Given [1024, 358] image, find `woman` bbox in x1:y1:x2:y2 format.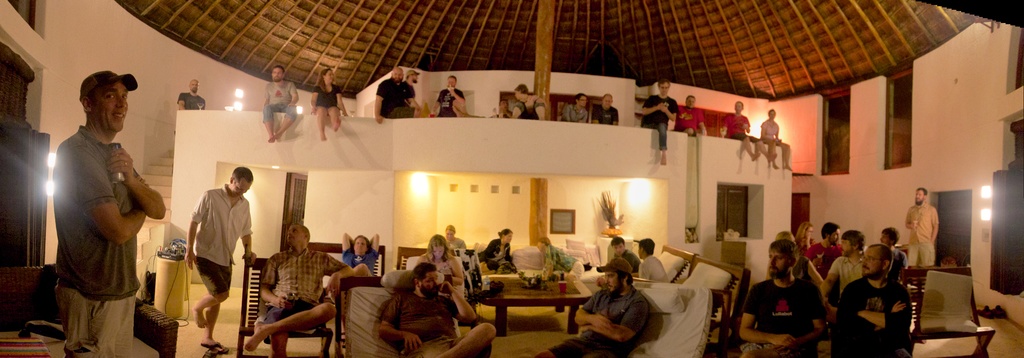
476:227:515:271.
